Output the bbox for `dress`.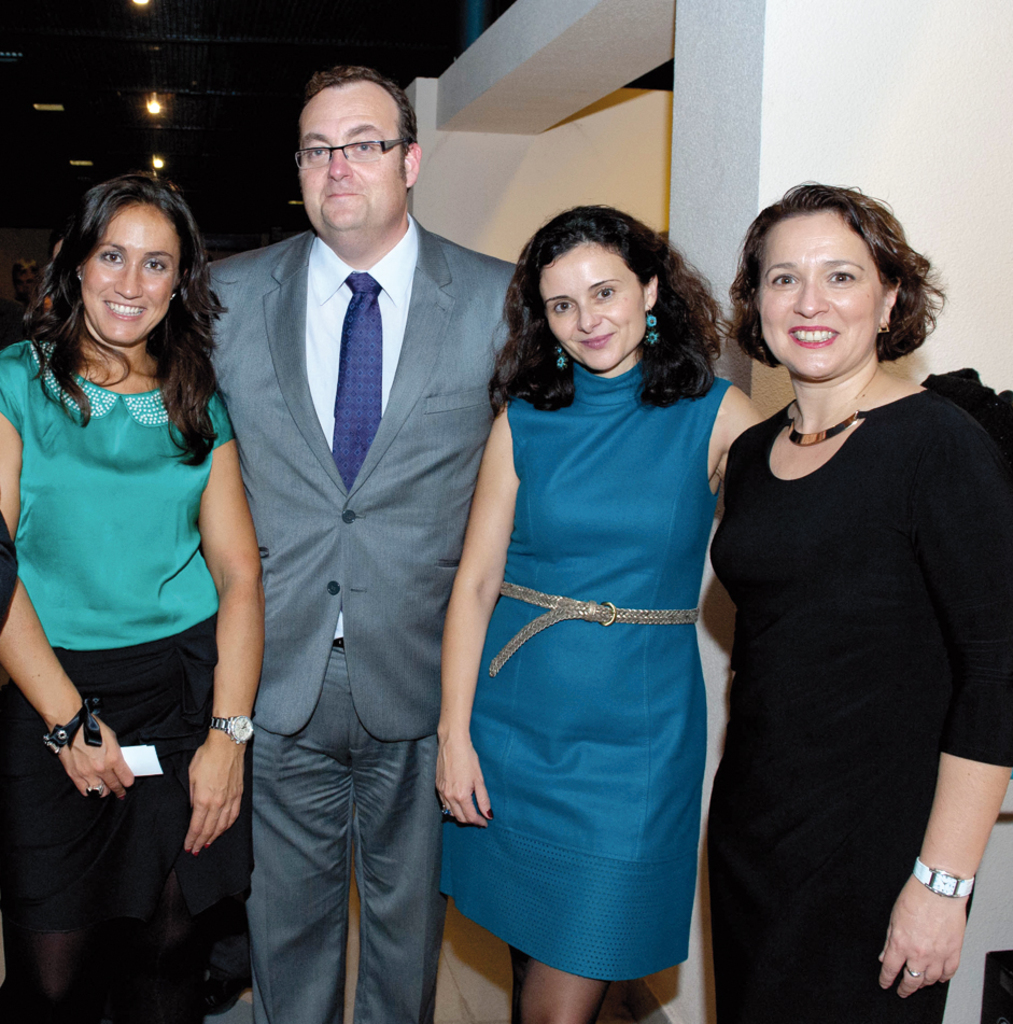
436 362 733 984.
